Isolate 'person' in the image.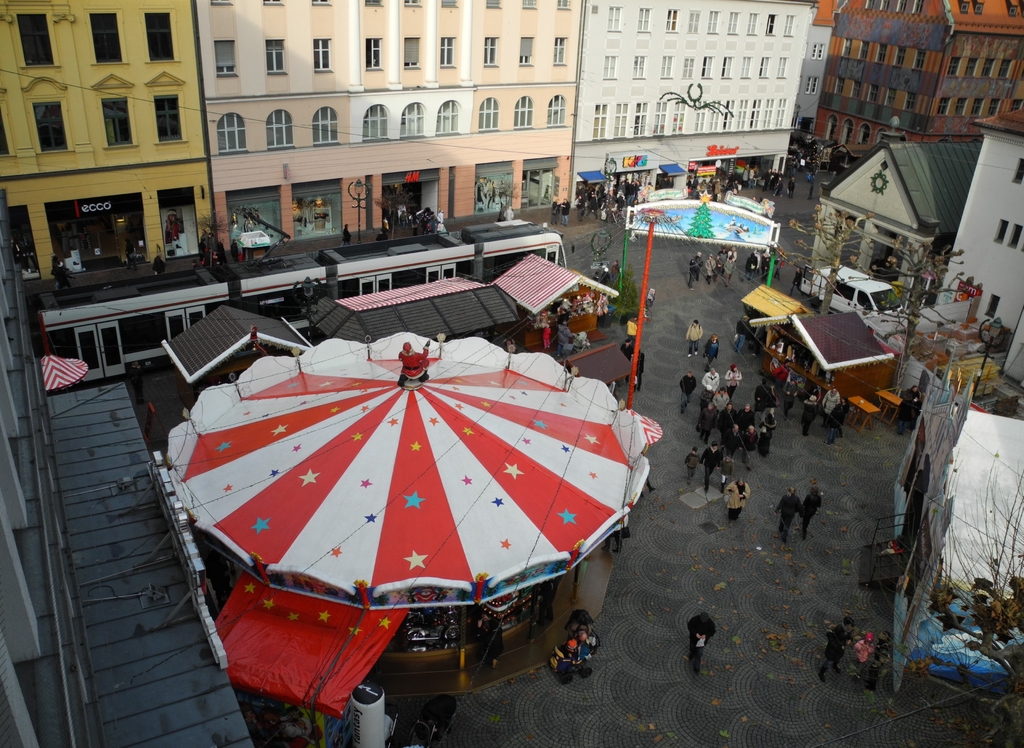
Isolated region: locate(378, 224, 388, 241).
